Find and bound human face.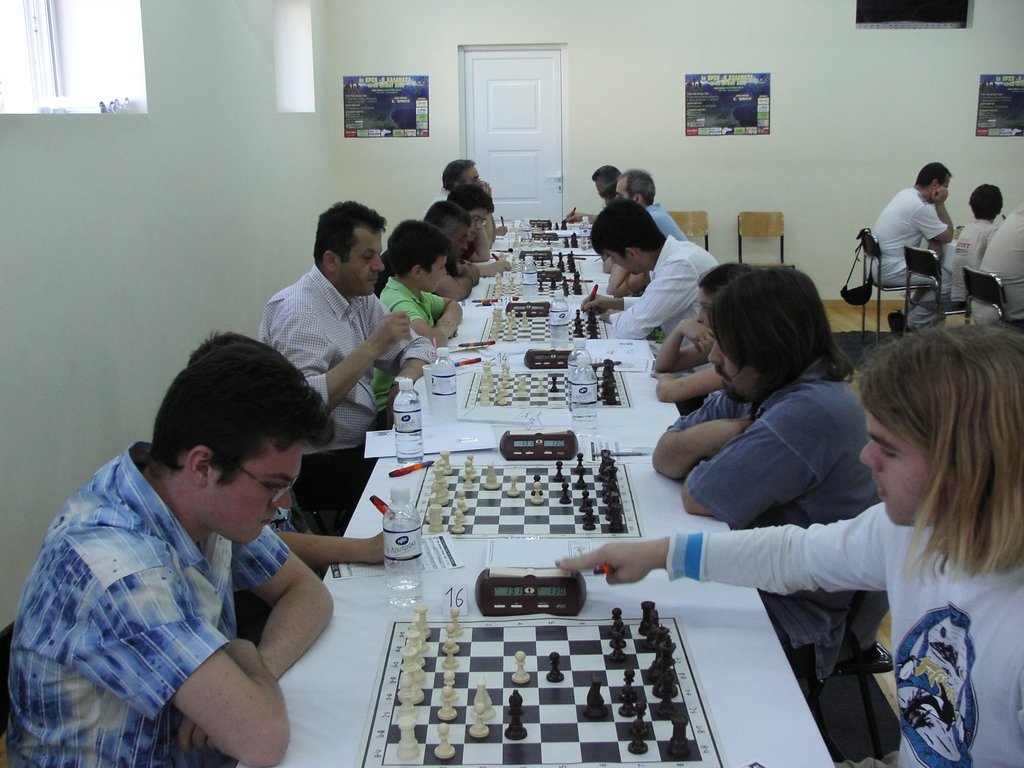
Bound: locate(453, 228, 467, 255).
